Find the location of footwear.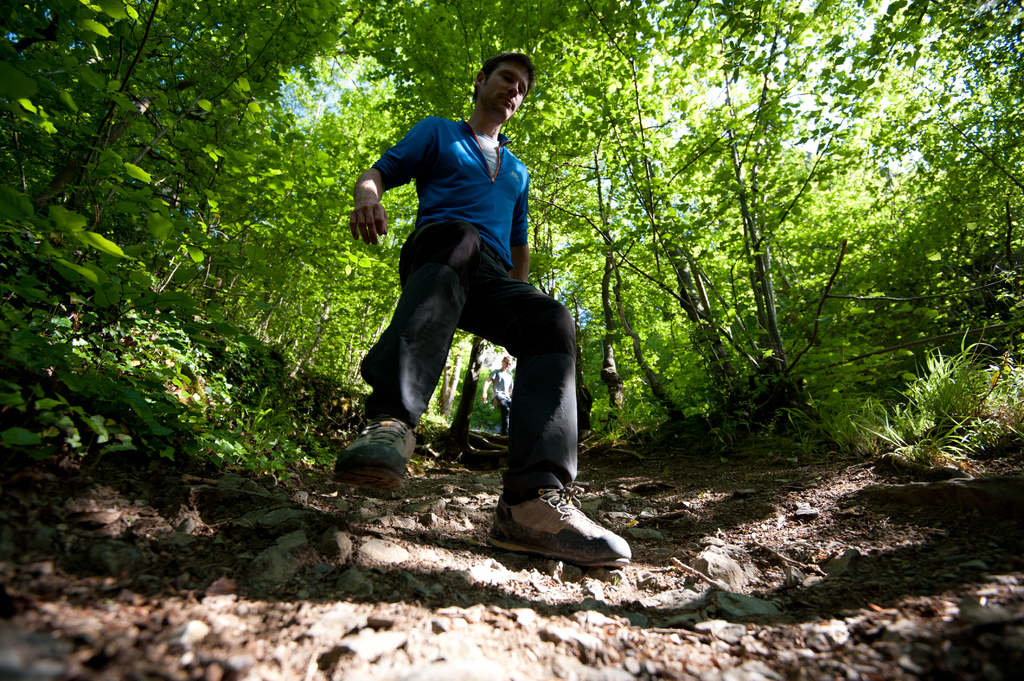
Location: box(326, 413, 419, 494).
